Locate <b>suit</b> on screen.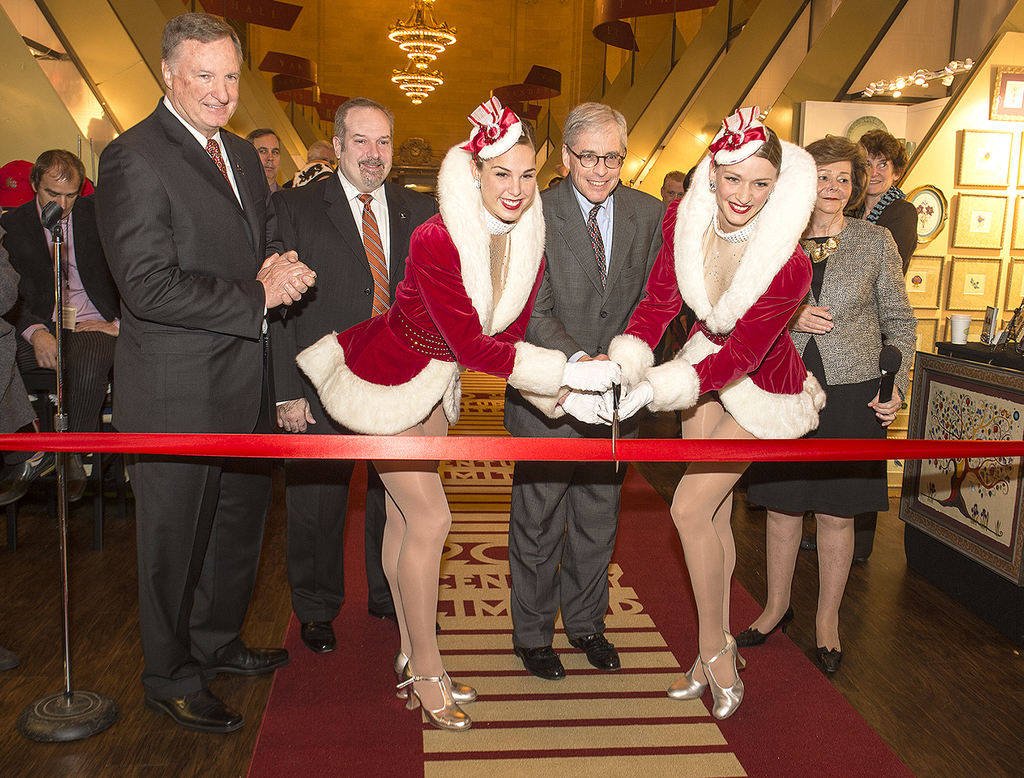
On screen at Rect(94, 88, 273, 698).
